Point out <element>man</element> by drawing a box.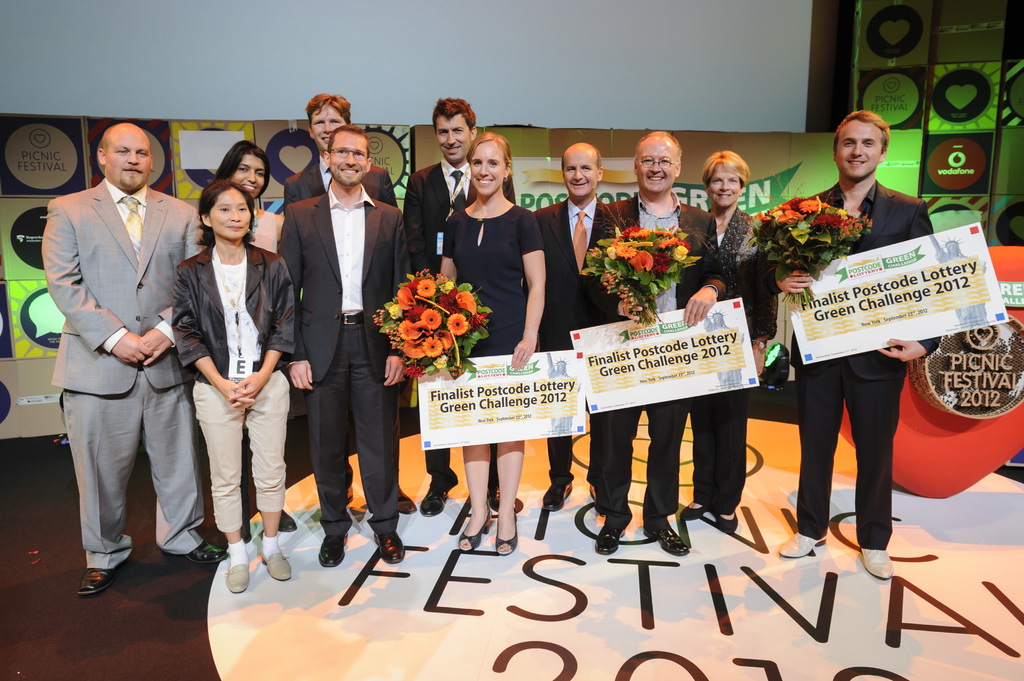
bbox(274, 127, 408, 562).
